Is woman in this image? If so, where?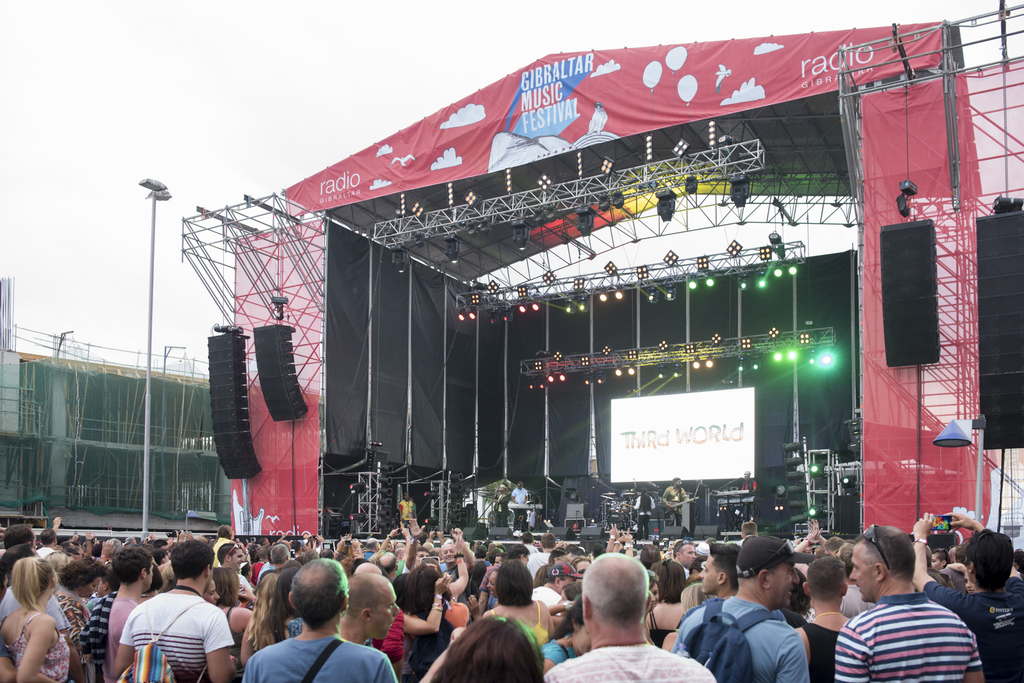
Yes, at {"left": 49, "top": 549, "right": 114, "bottom": 682}.
